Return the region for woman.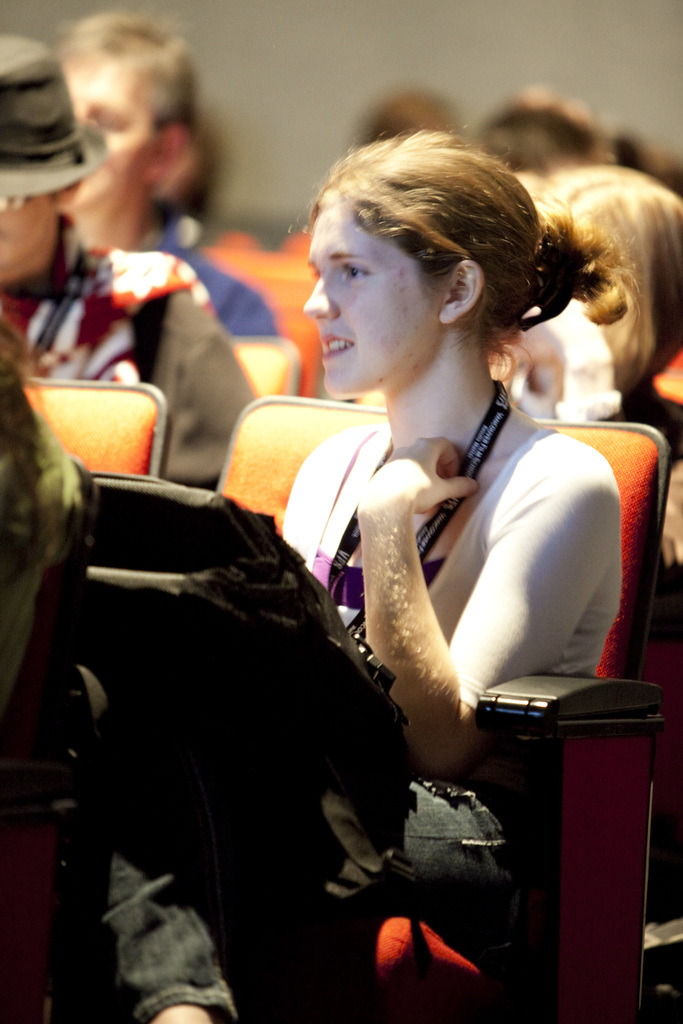
[101,130,632,1023].
